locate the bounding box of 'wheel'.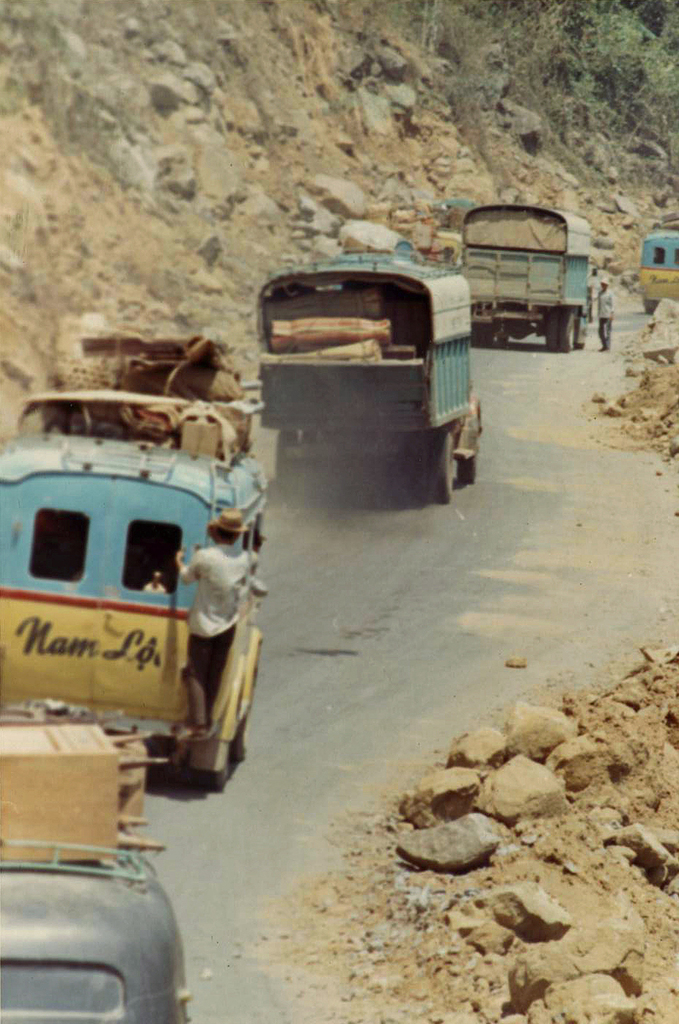
Bounding box: [left=479, top=328, right=492, bottom=349].
